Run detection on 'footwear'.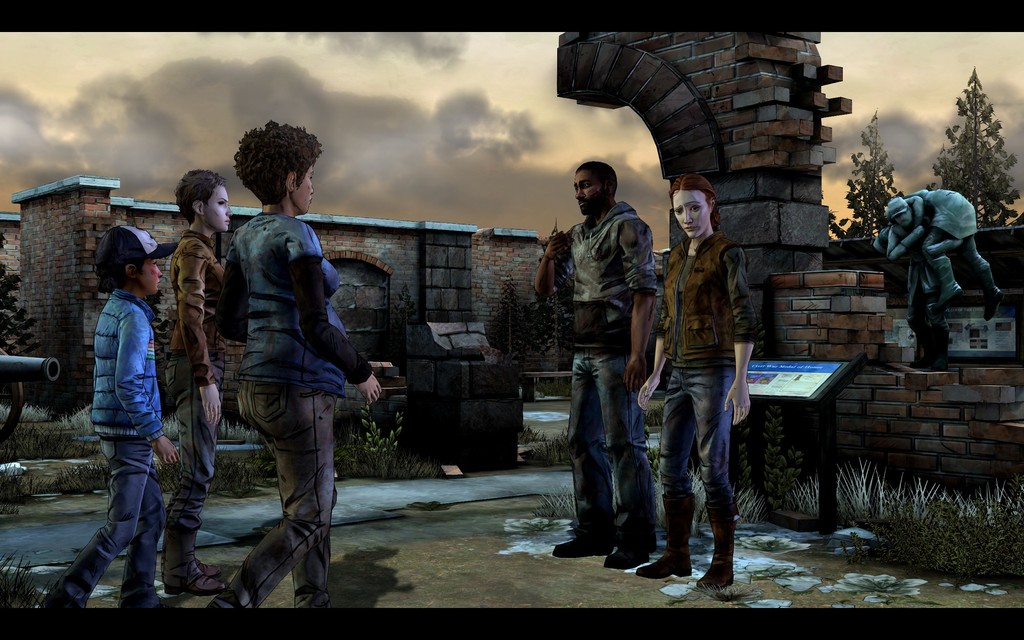
Result: {"x1": 696, "y1": 502, "x2": 729, "y2": 589}.
